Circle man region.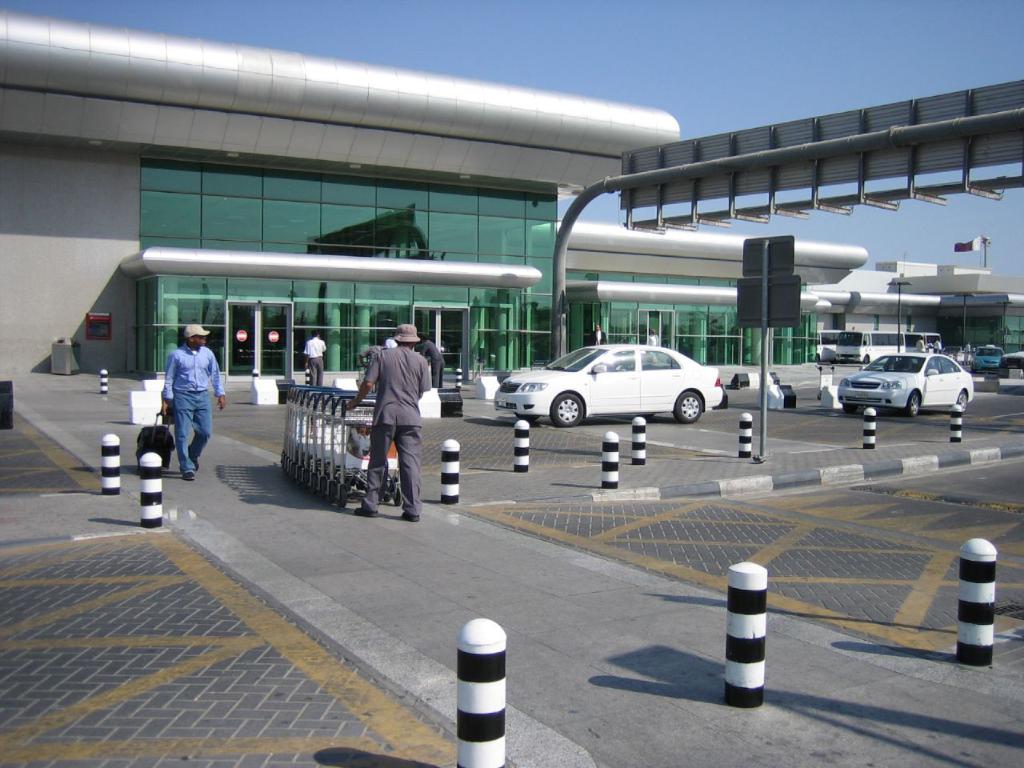
Region: 347/330/434/518.
